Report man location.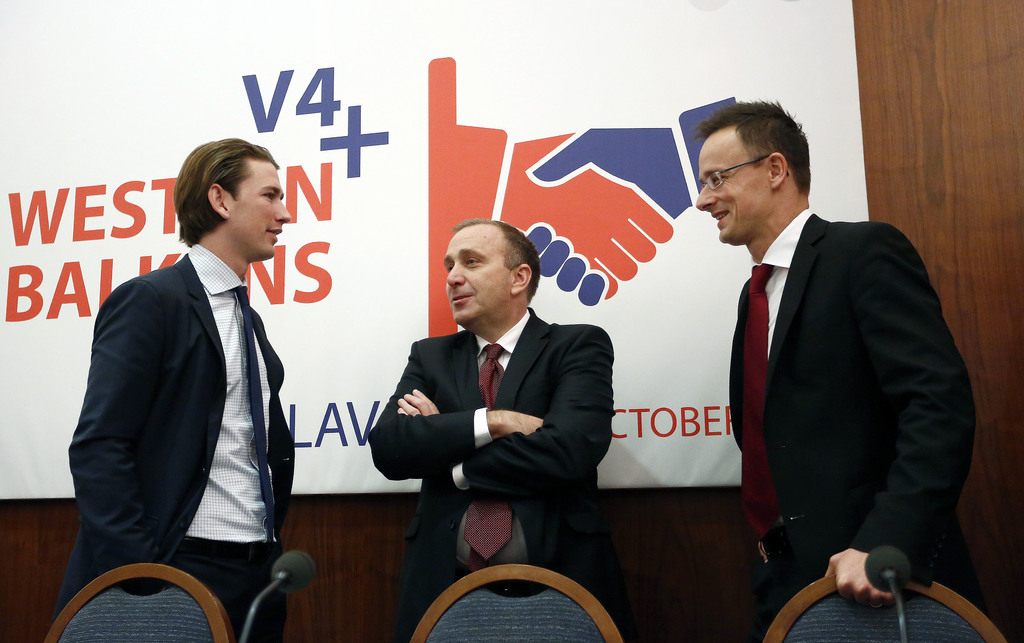
Report: [49,140,295,642].
